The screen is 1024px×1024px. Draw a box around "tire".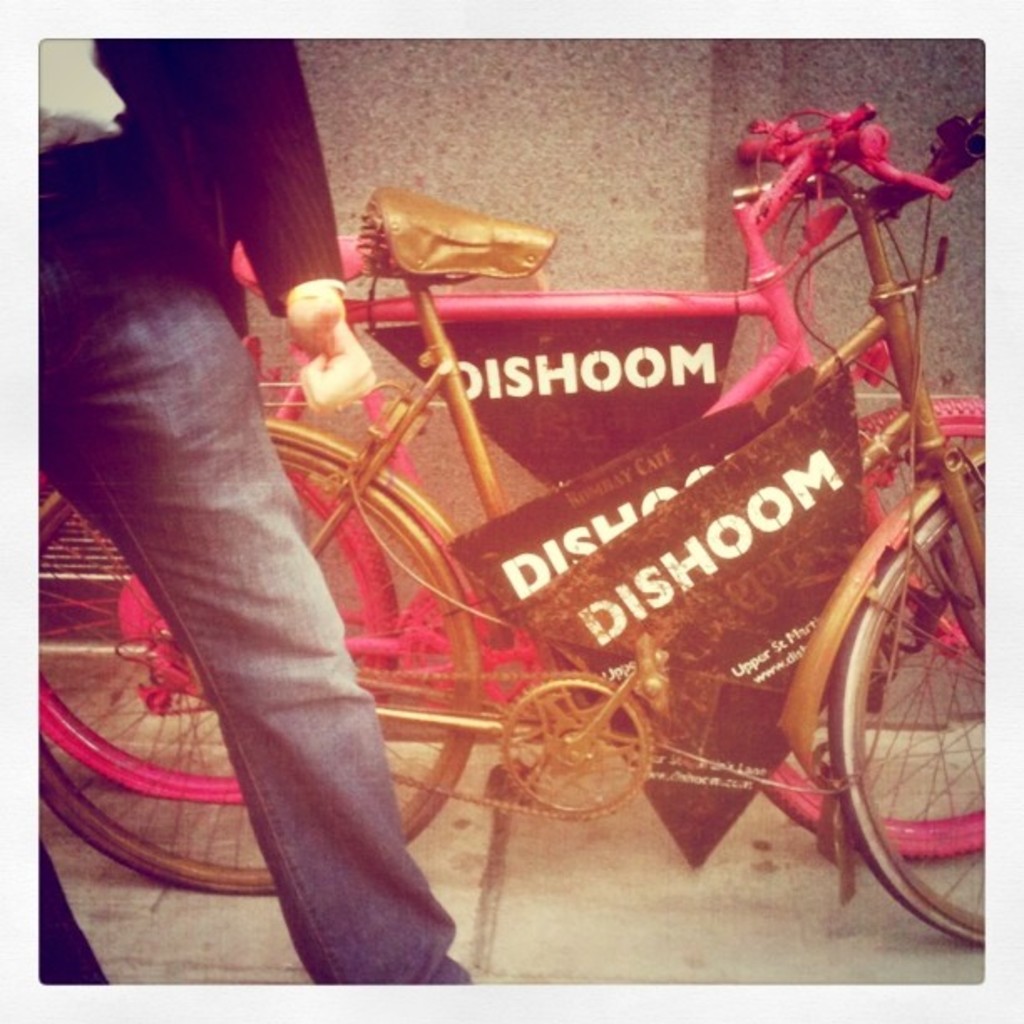
{"x1": 761, "y1": 398, "x2": 984, "y2": 855}.
